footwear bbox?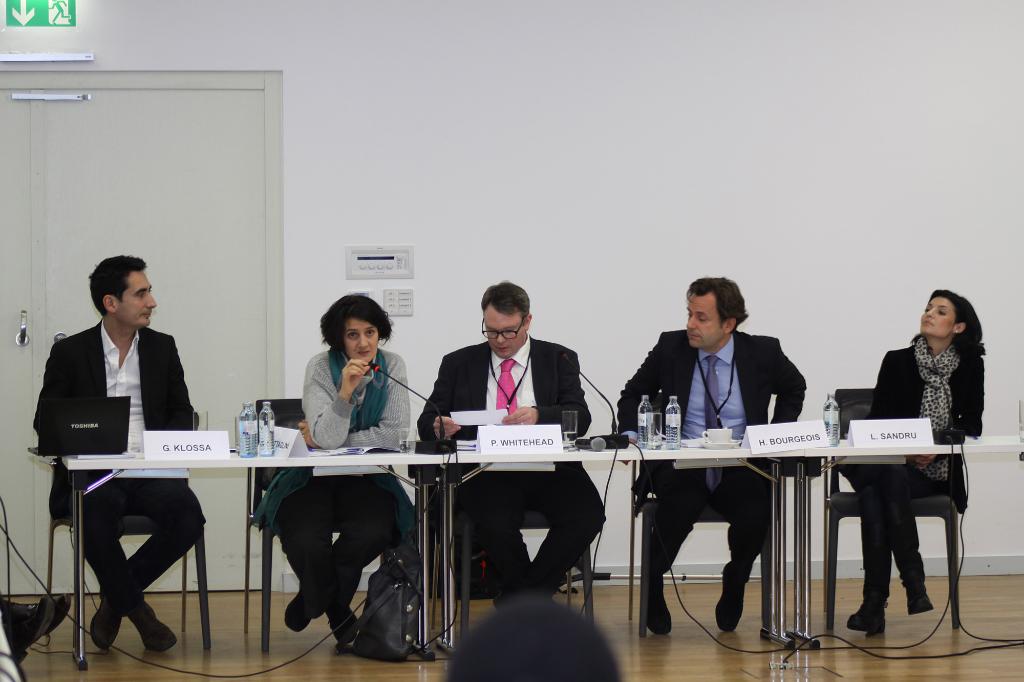
{"left": 287, "top": 591, "right": 321, "bottom": 630}
